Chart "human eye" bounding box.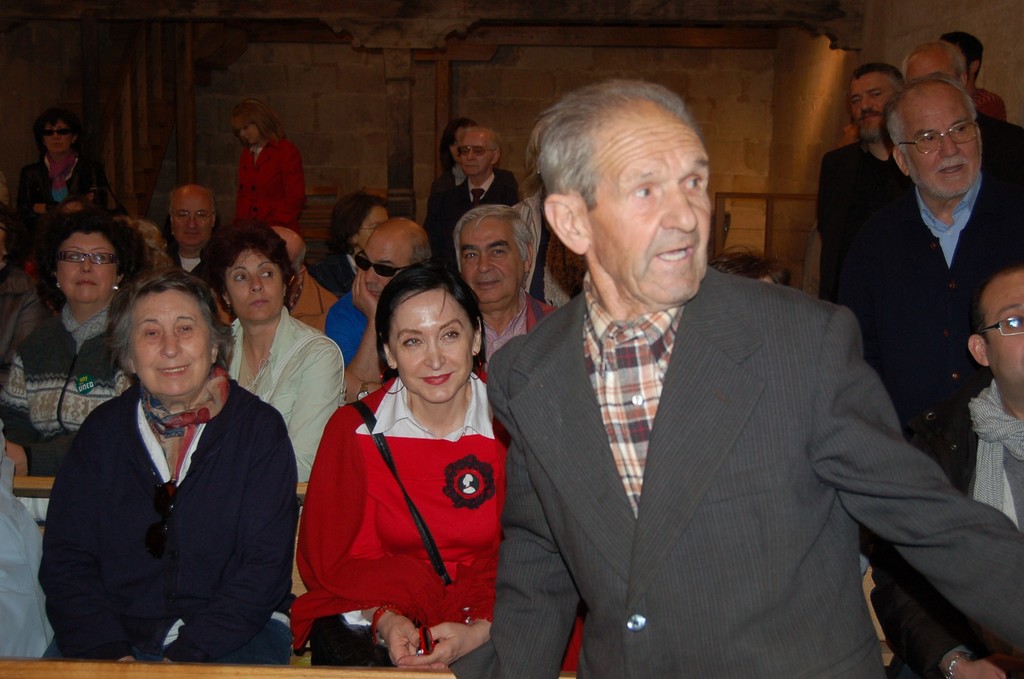
Charted: 492,247,509,257.
